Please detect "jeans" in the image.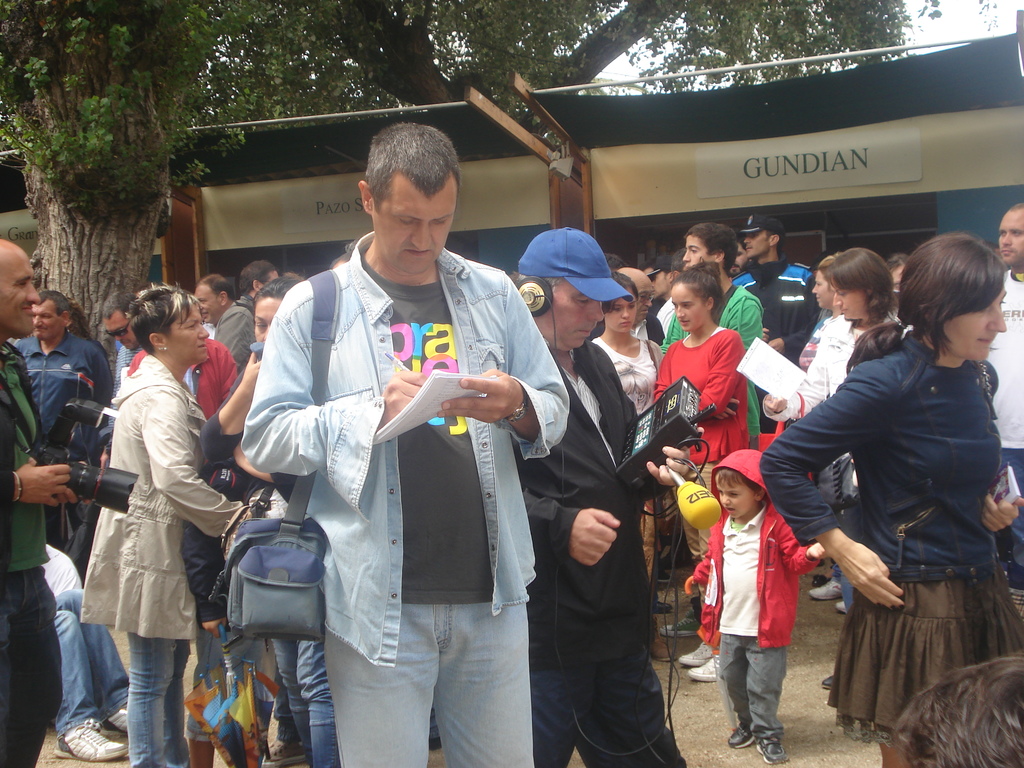
[184,622,276,744].
